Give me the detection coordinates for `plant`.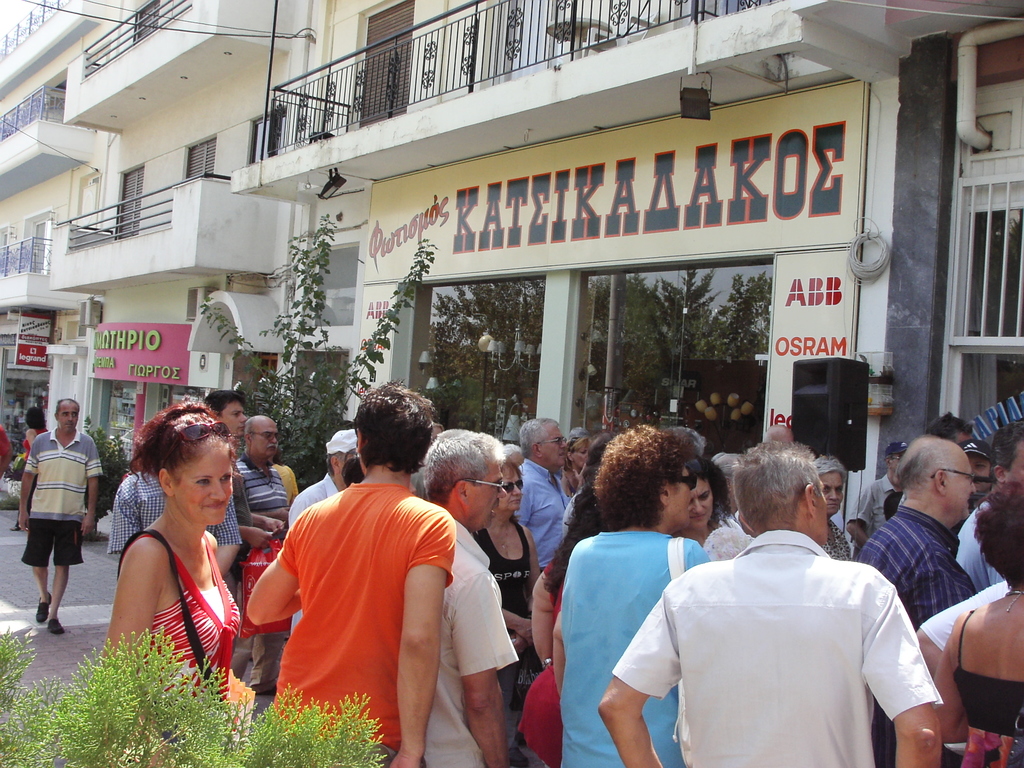
l=0, t=479, r=35, b=511.
